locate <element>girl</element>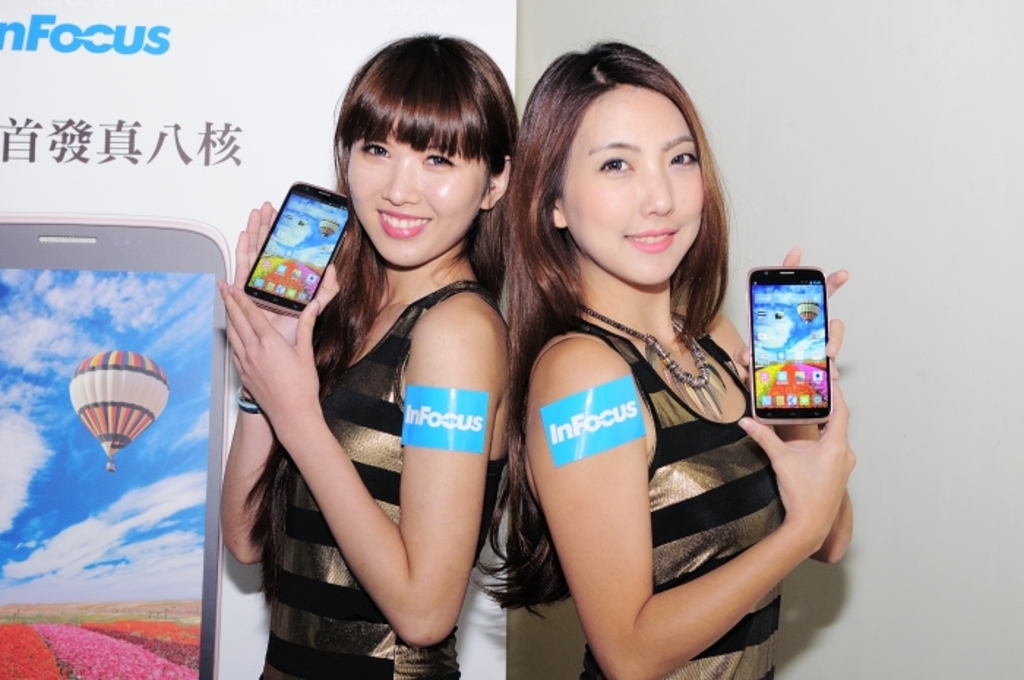
(497, 37, 857, 679)
